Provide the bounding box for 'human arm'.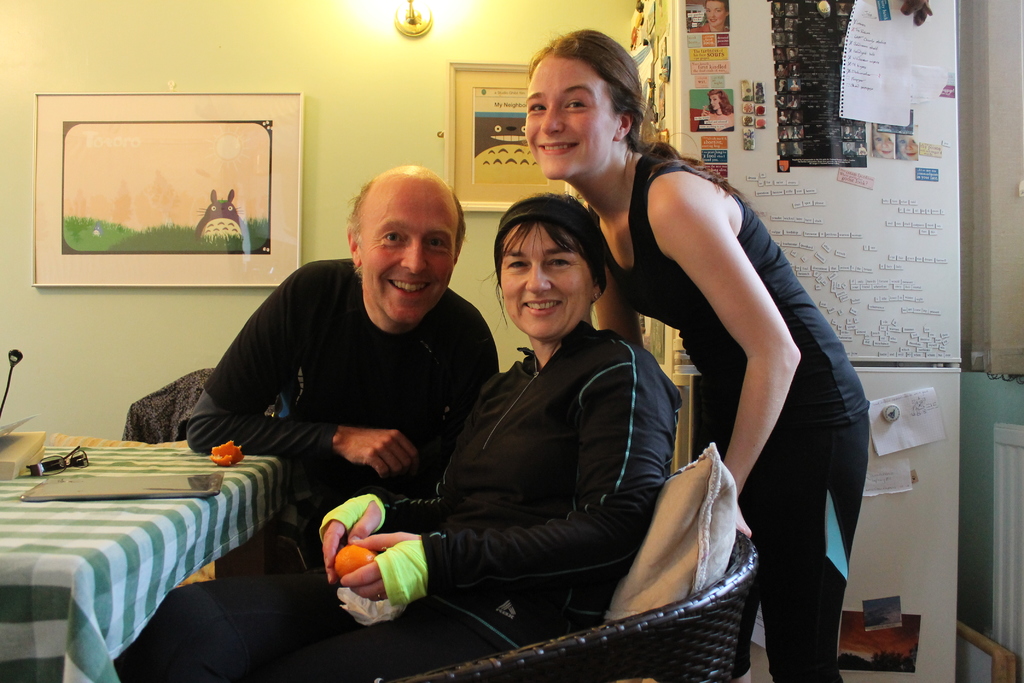
{"left": 648, "top": 188, "right": 810, "bottom": 518}.
